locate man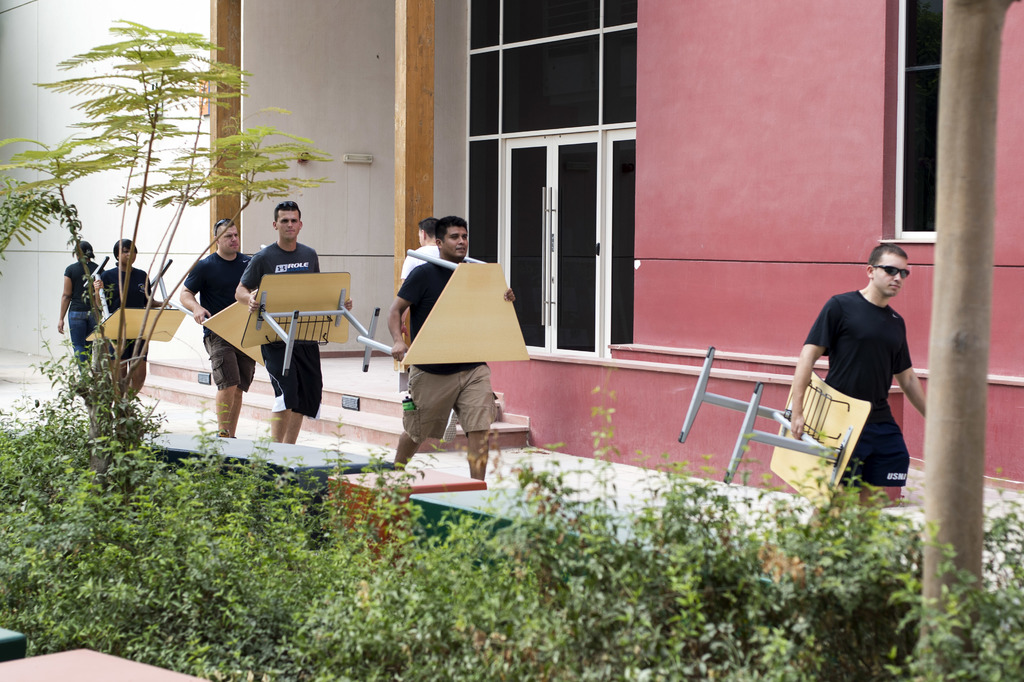
391 213 524 483
